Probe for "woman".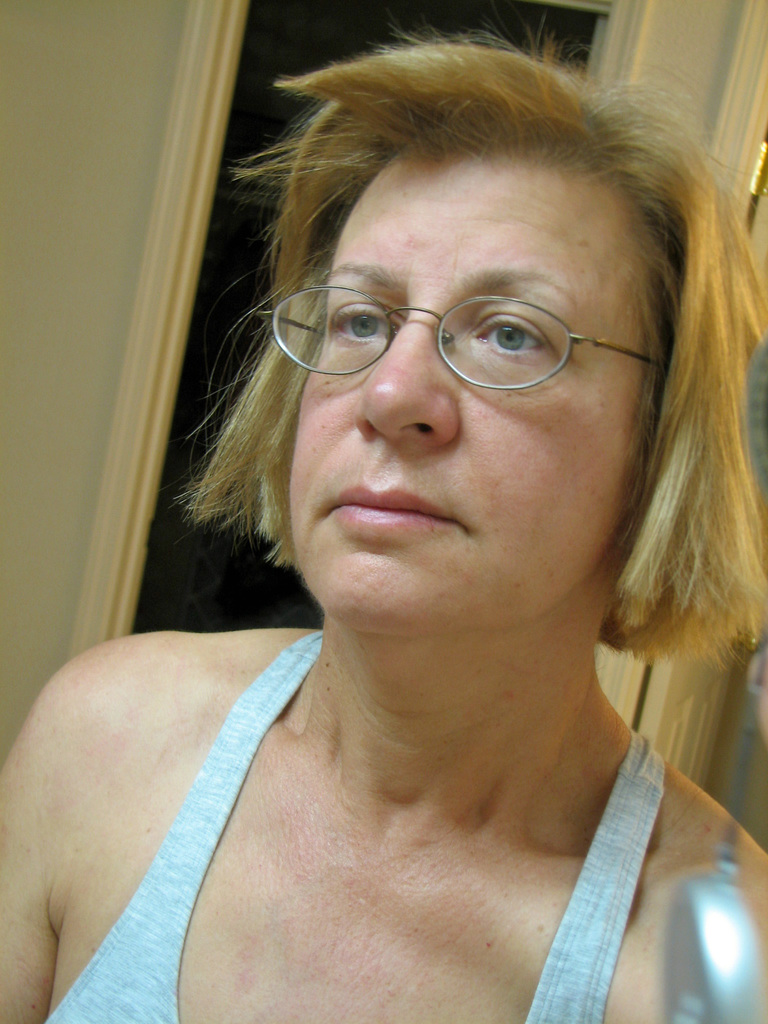
Probe result: 0:17:767:1023.
